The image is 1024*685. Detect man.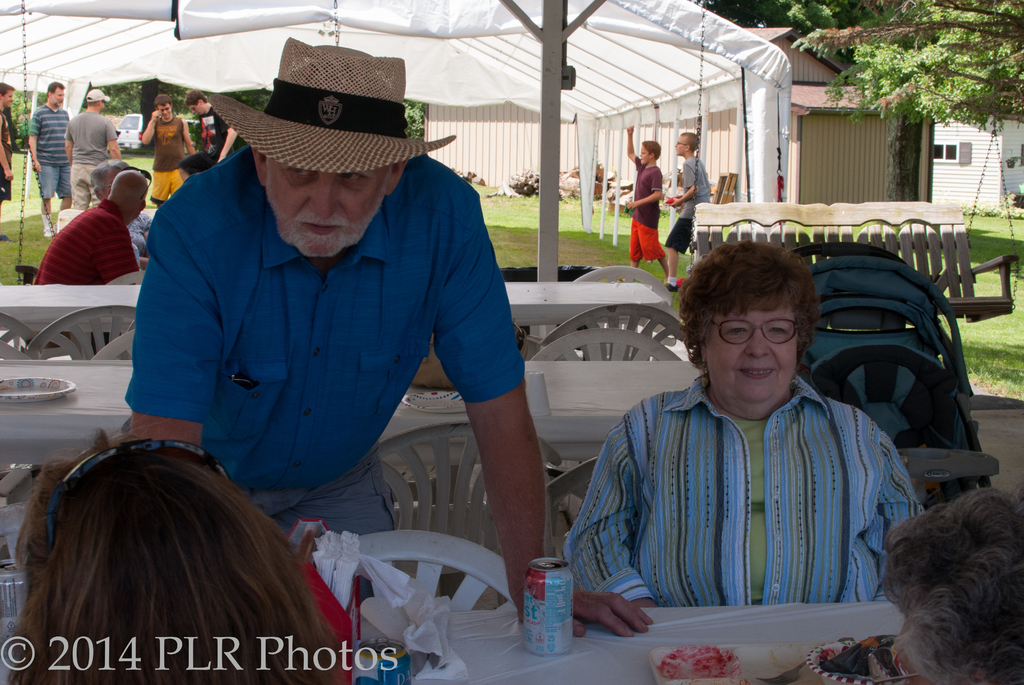
Detection: 28 82 70 238.
